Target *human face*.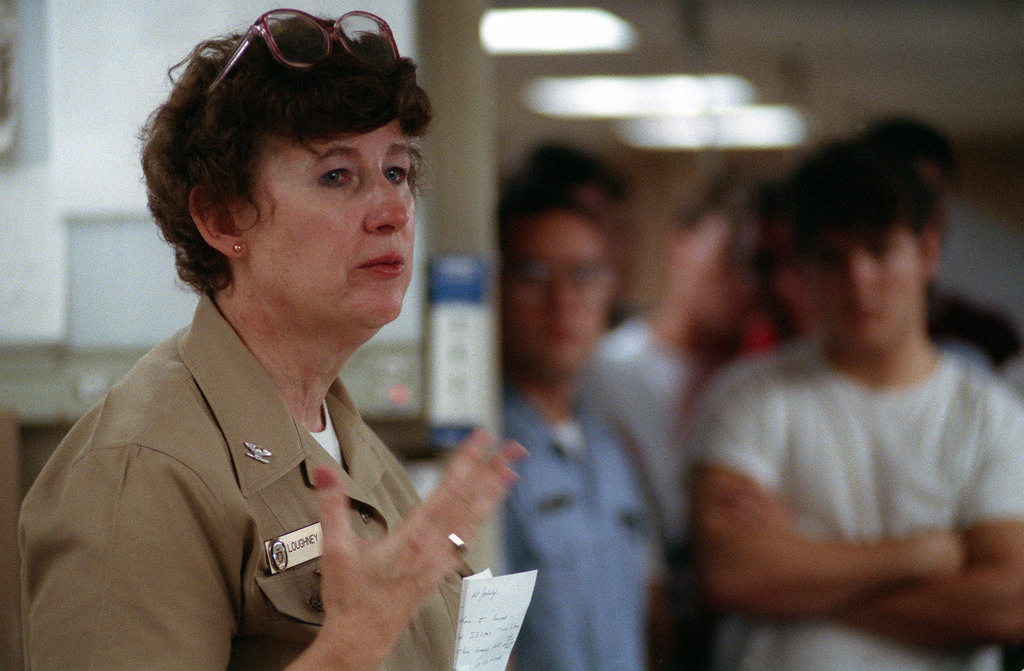
Target region: locate(507, 200, 612, 381).
